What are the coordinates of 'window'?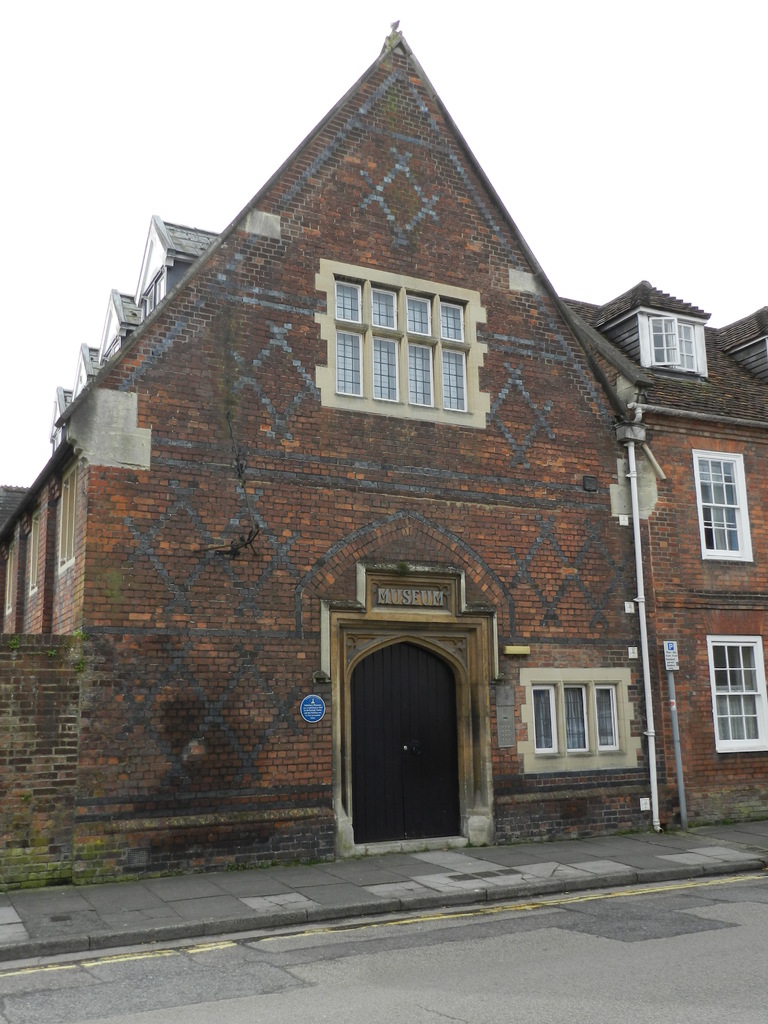
BBox(636, 316, 708, 373).
